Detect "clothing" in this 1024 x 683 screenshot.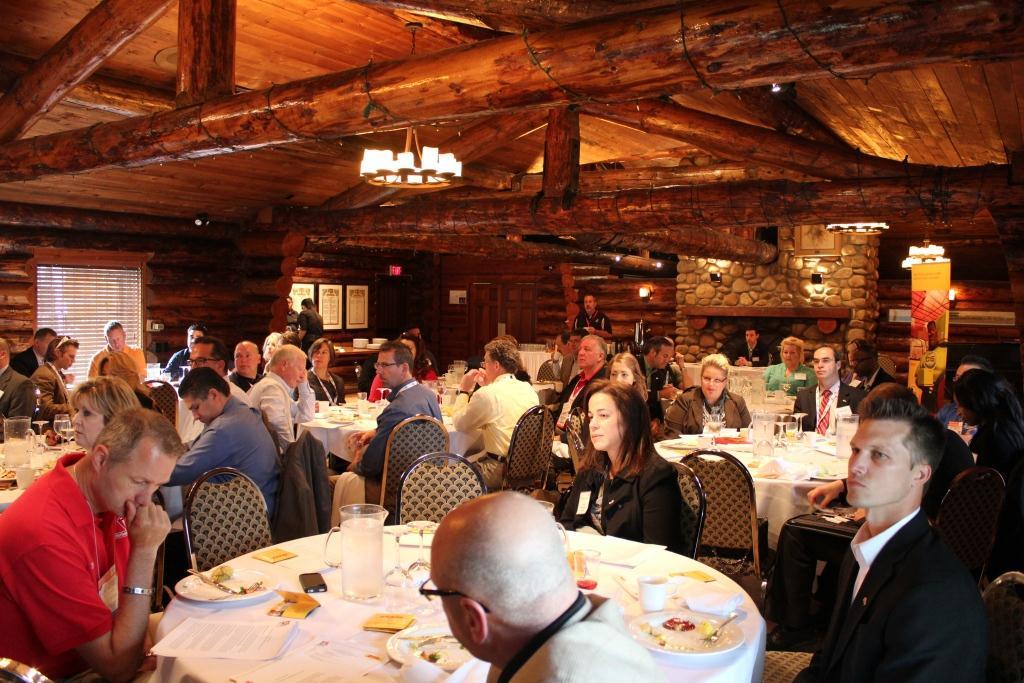
Detection: locate(762, 365, 817, 400).
